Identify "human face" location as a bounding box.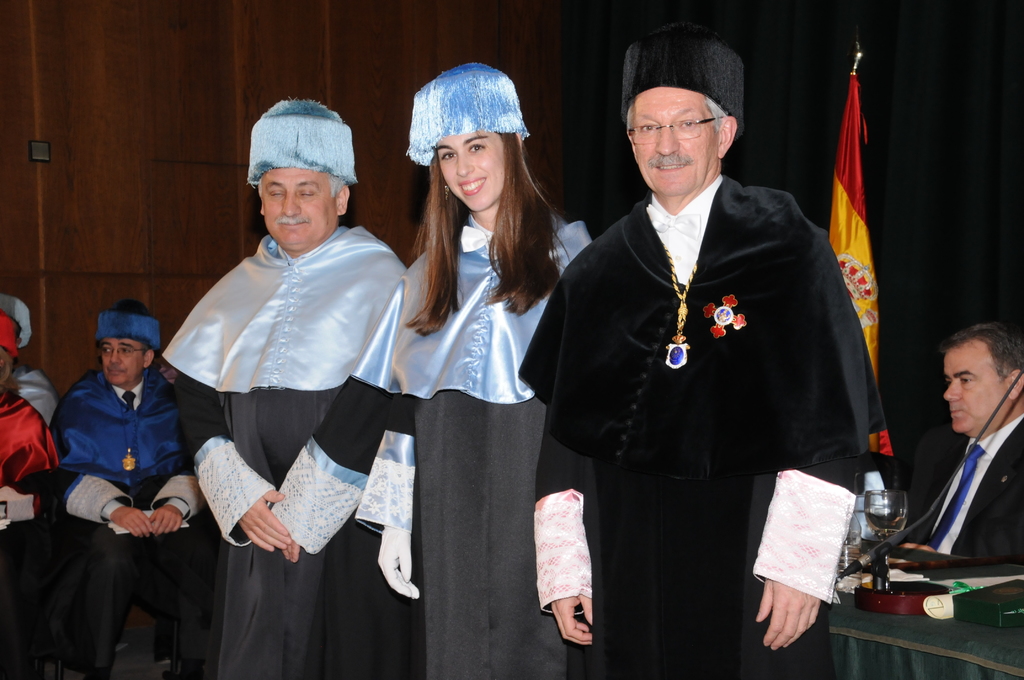
x1=943 y1=343 x2=1004 y2=435.
